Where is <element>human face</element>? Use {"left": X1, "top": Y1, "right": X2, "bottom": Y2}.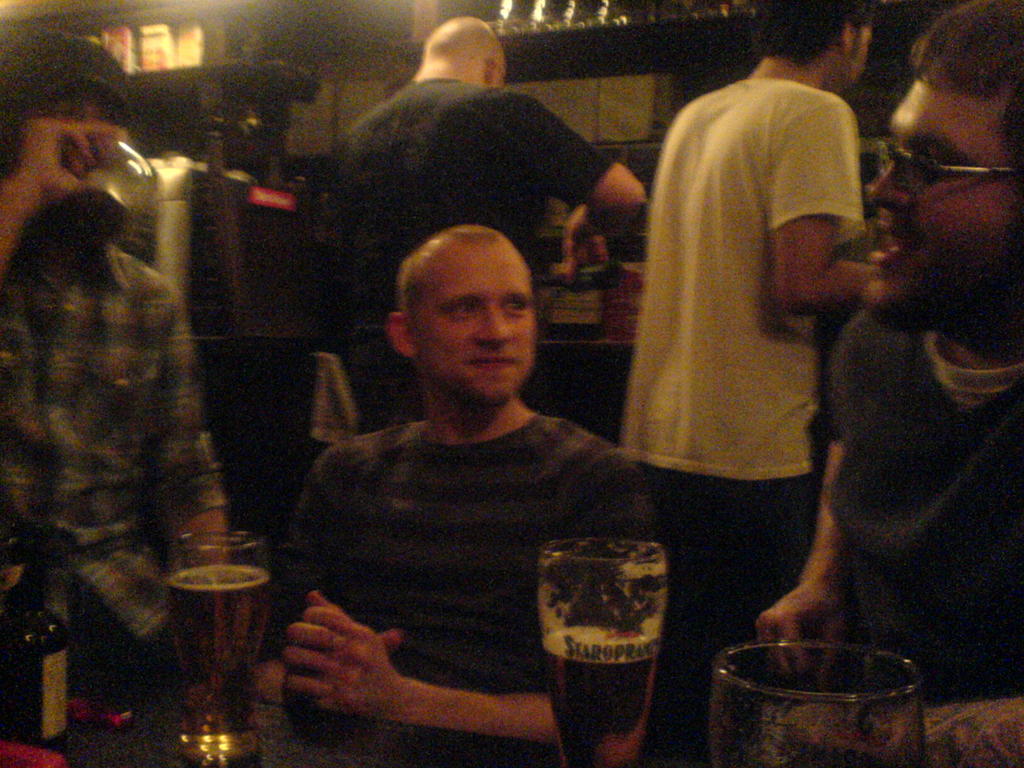
{"left": 863, "top": 73, "right": 1023, "bottom": 335}.
